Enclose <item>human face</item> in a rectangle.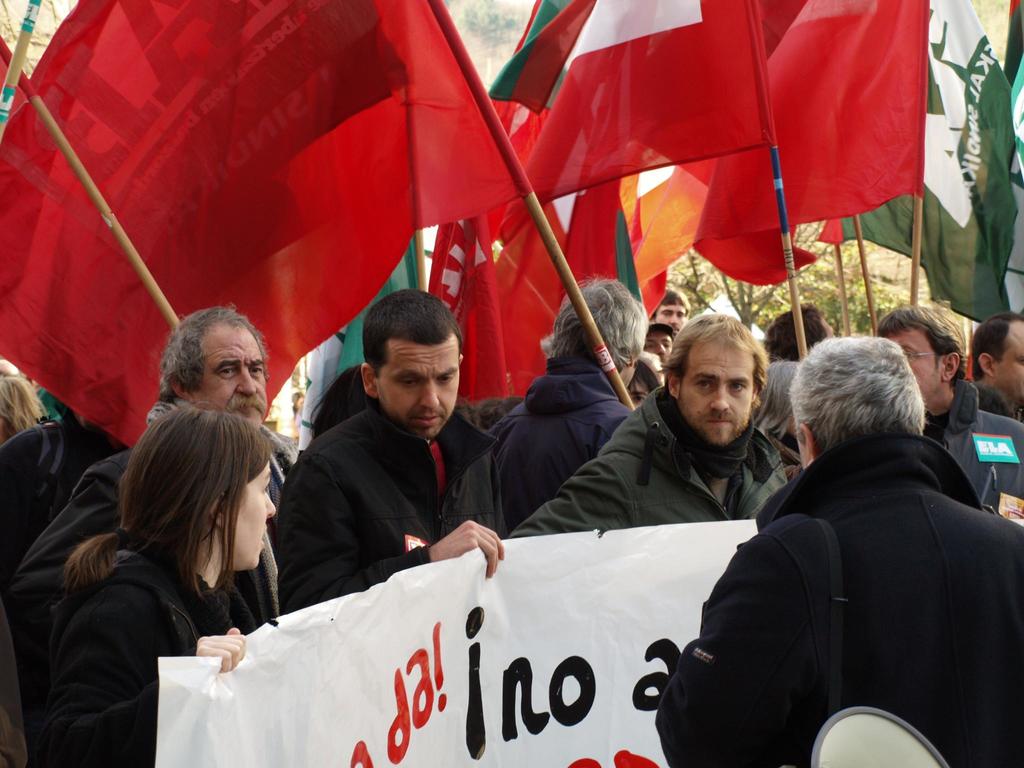
BBox(221, 461, 278, 568).
